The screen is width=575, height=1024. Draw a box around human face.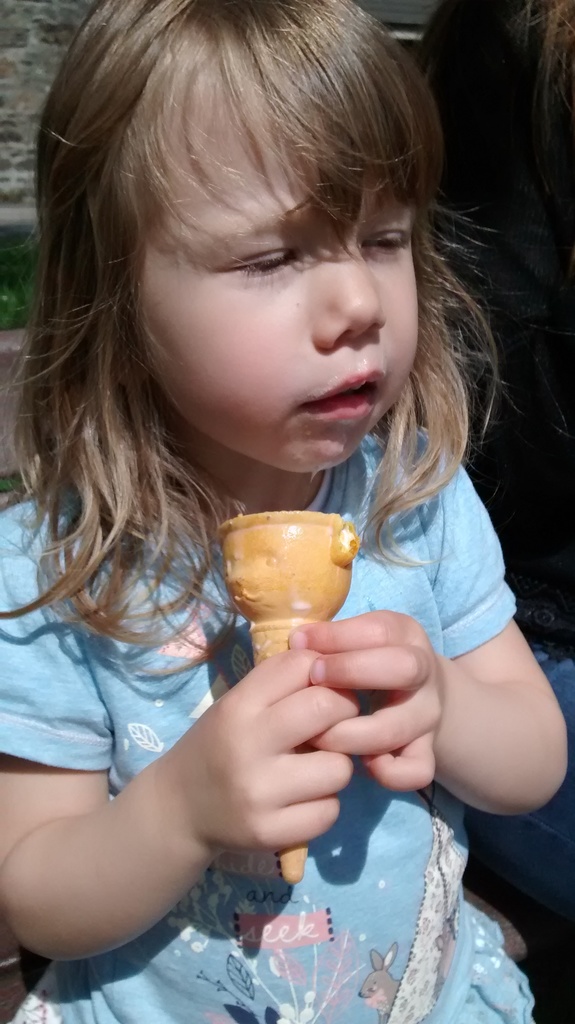
(131, 69, 423, 476).
